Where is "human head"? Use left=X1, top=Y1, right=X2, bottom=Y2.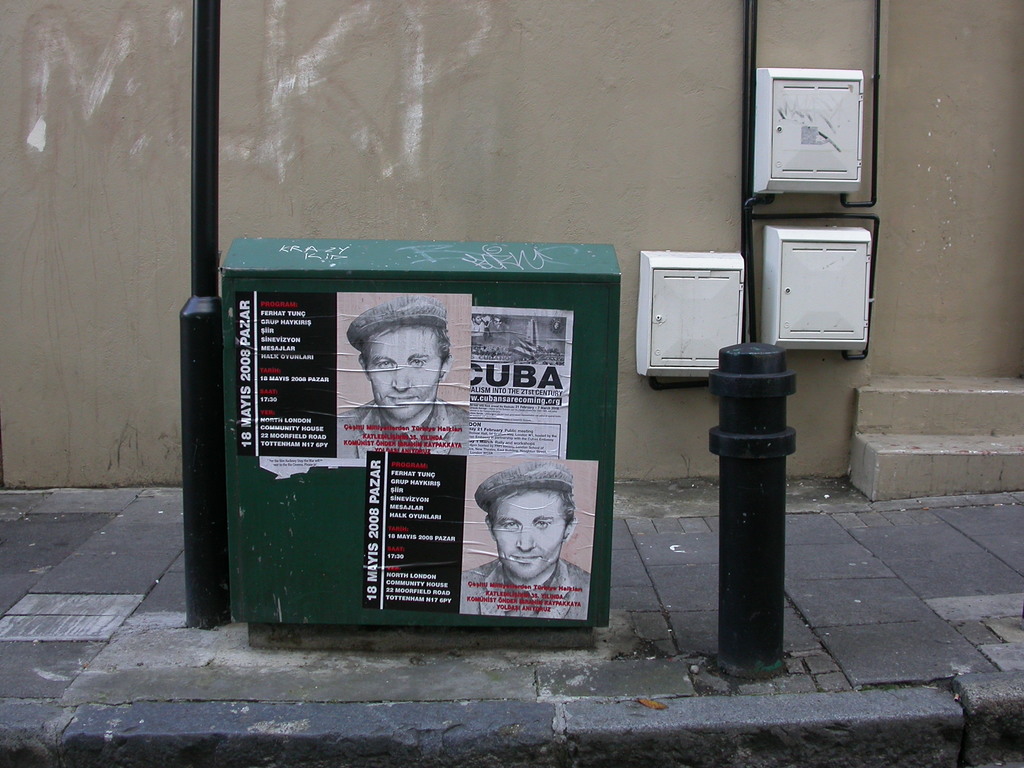
left=473, top=461, right=579, bottom=582.
